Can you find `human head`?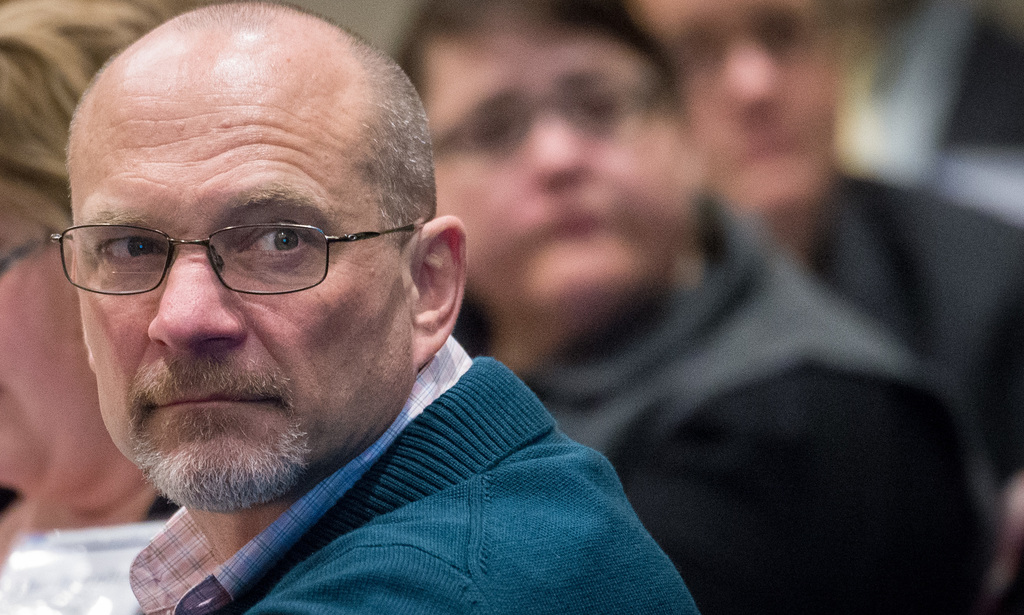
Yes, bounding box: detection(0, 0, 168, 477).
